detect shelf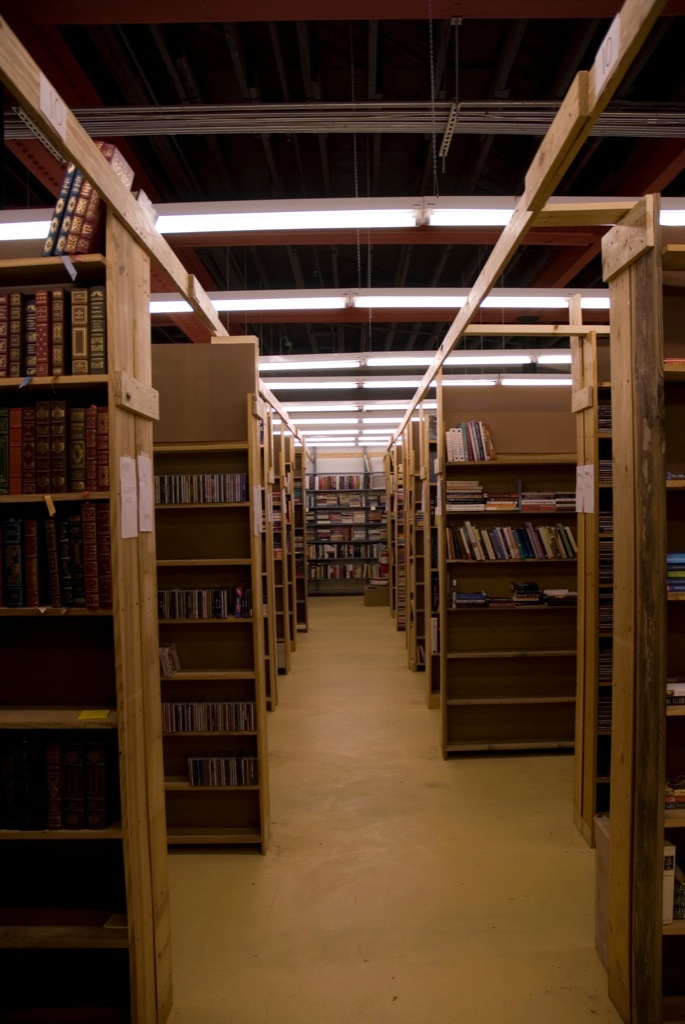
x1=416, y1=410, x2=441, y2=713
